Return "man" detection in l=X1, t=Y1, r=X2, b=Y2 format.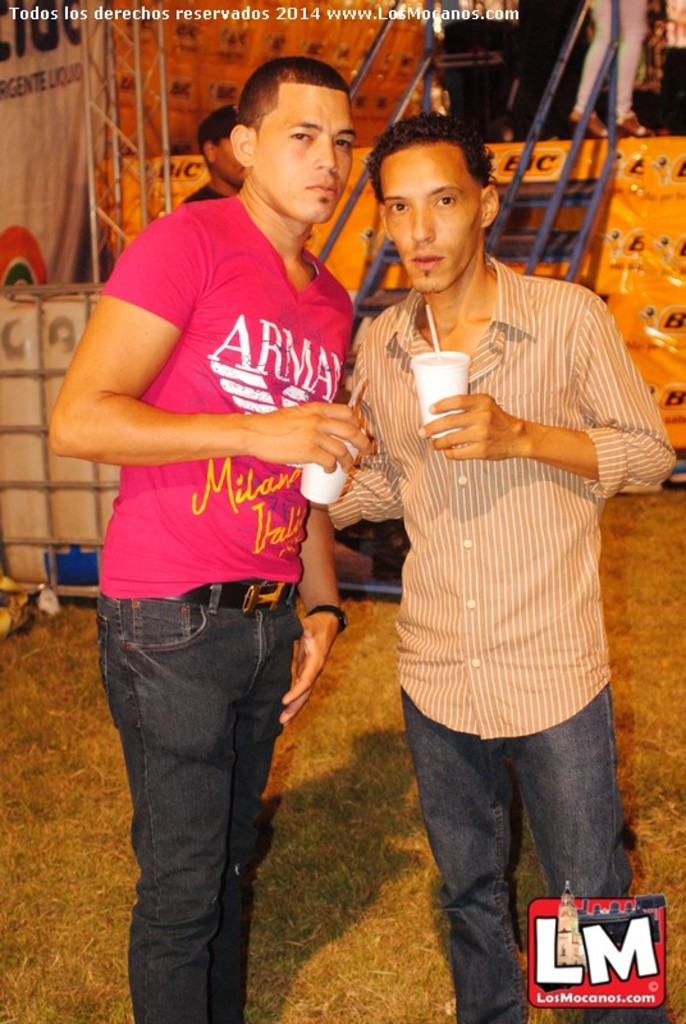
l=61, t=49, r=387, b=987.
